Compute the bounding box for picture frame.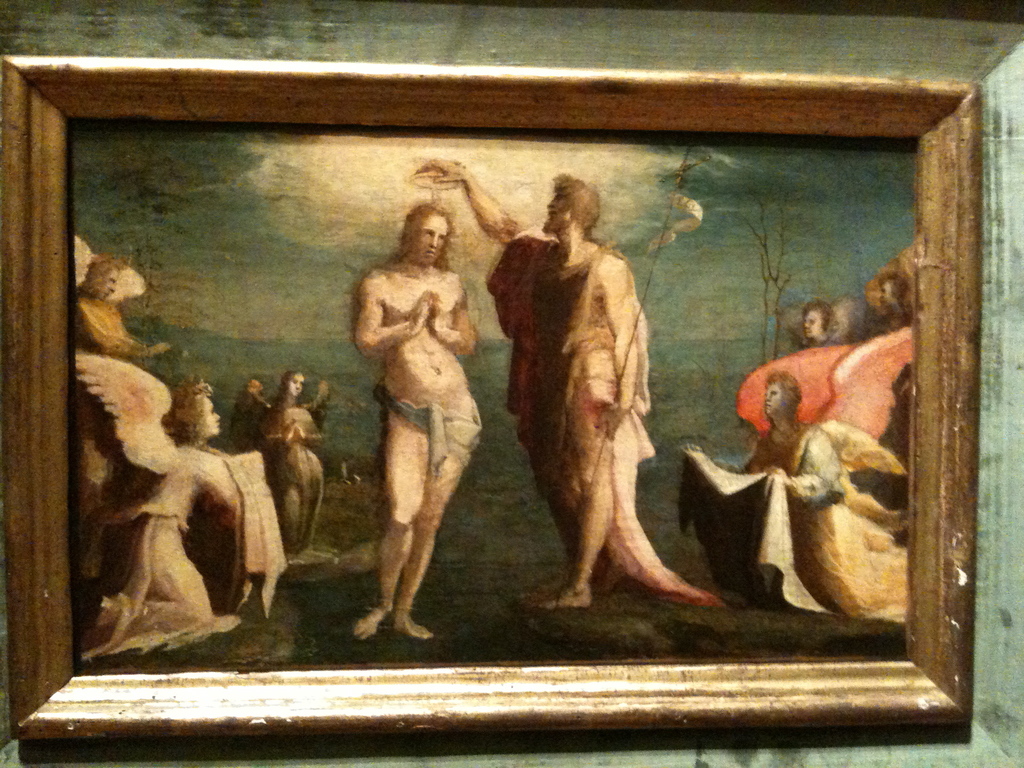
[left=0, top=34, right=1023, bottom=767].
